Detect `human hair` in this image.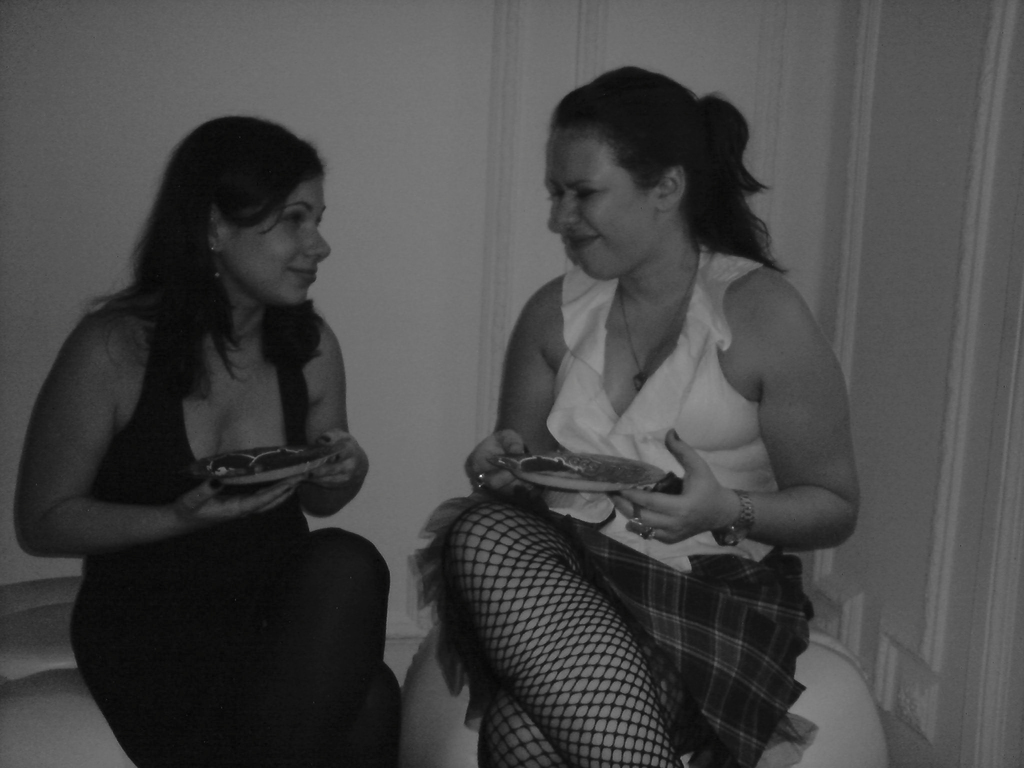
Detection: 530/66/760/284.
